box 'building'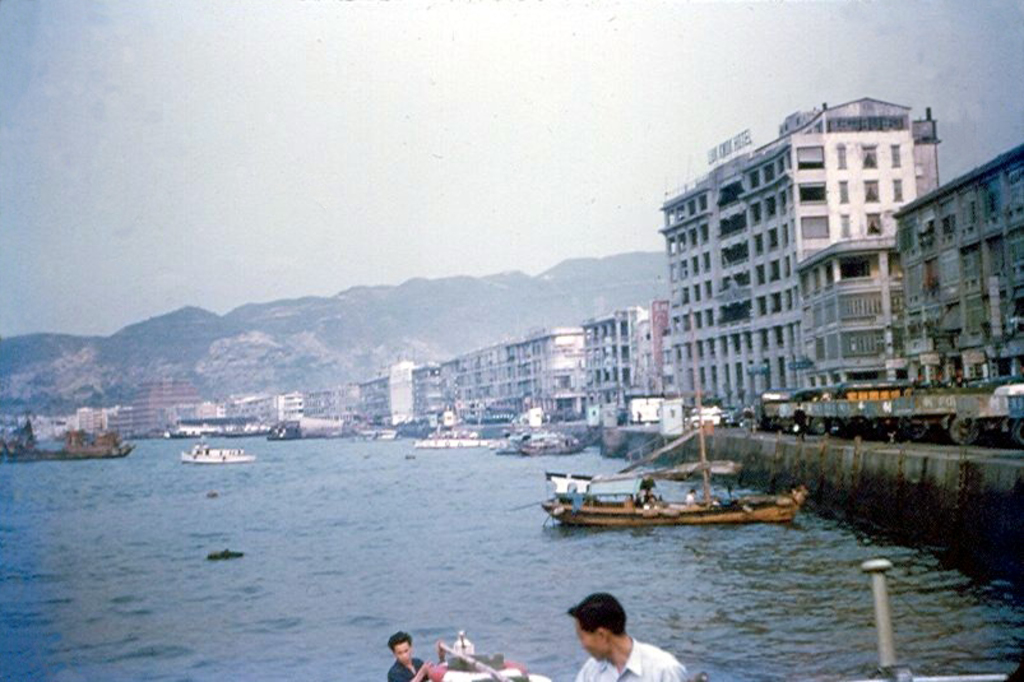
region(662, 97, 912, 408)
